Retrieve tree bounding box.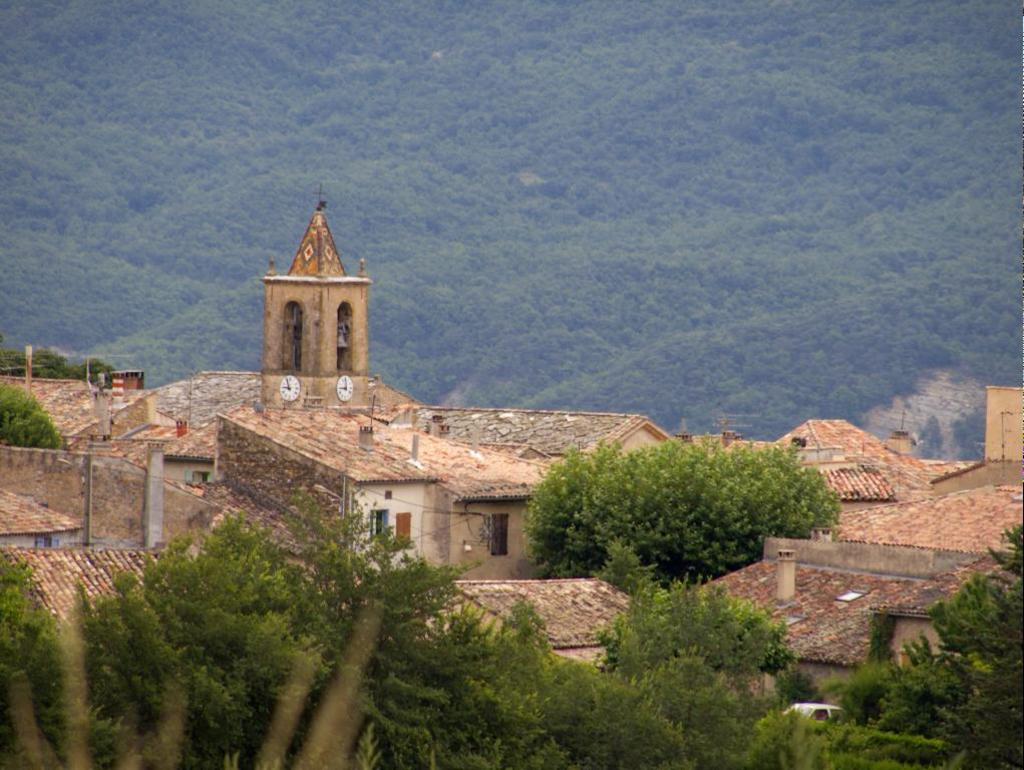
Bounding box: <box>526,431,829,588</box>.
